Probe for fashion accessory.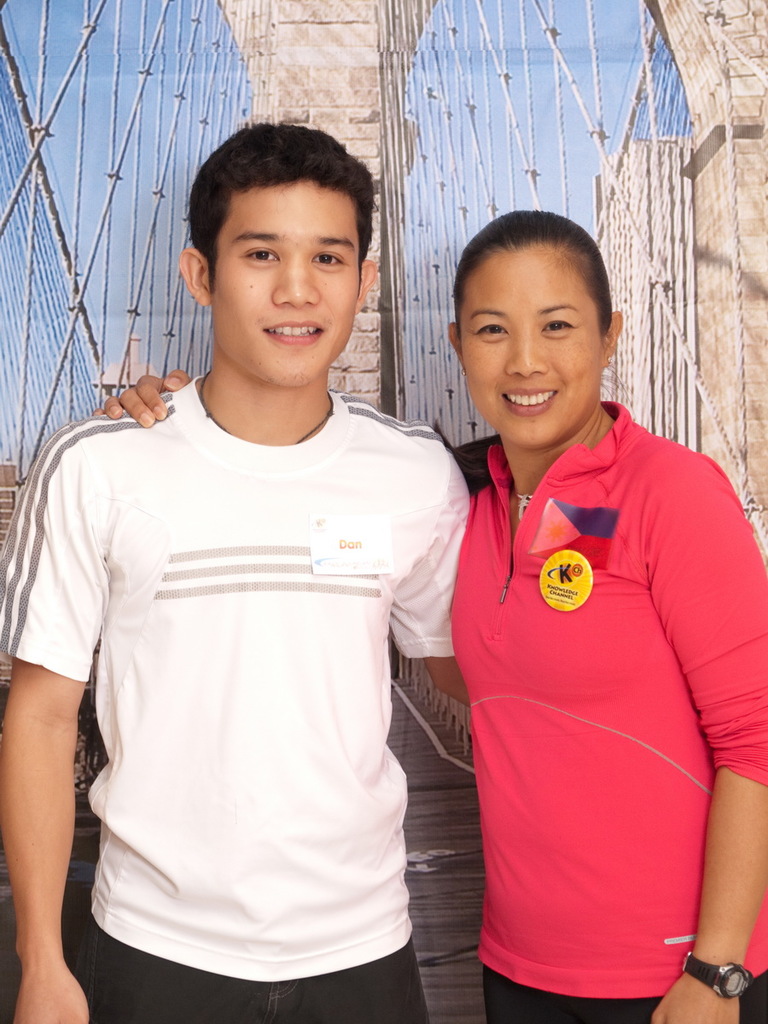
Probe result: [x1=604, y1=352, x2=615, y2=365].
